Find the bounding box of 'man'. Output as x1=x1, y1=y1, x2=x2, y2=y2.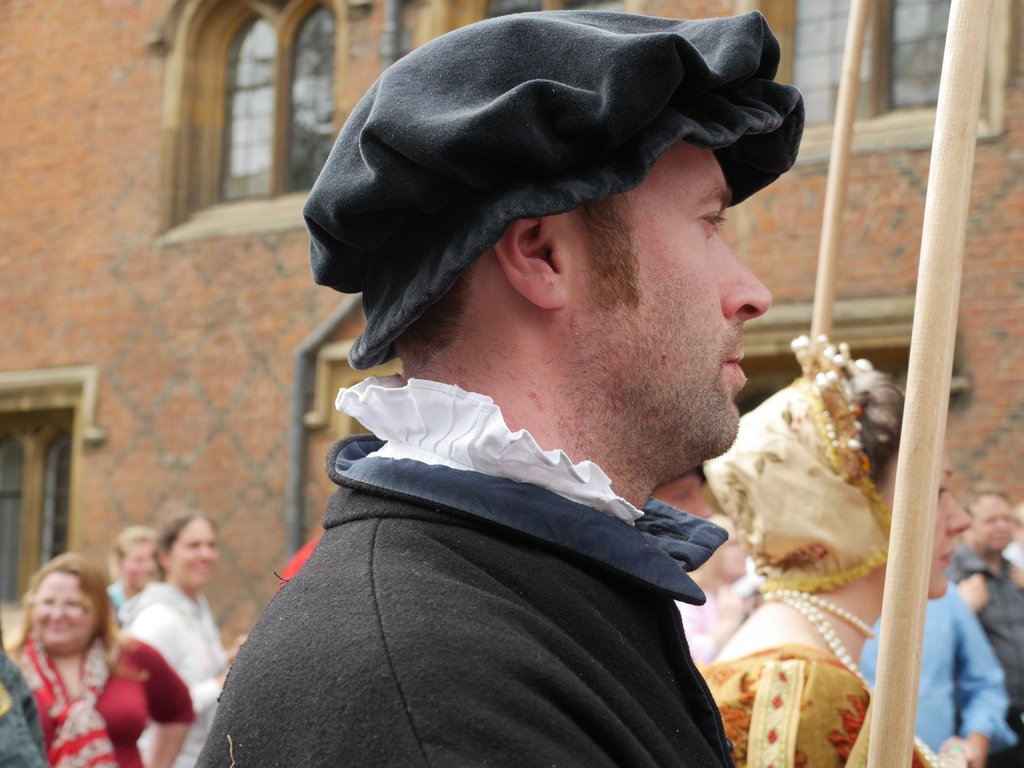
x1=163, y1=42, x2=877, y2=767.
